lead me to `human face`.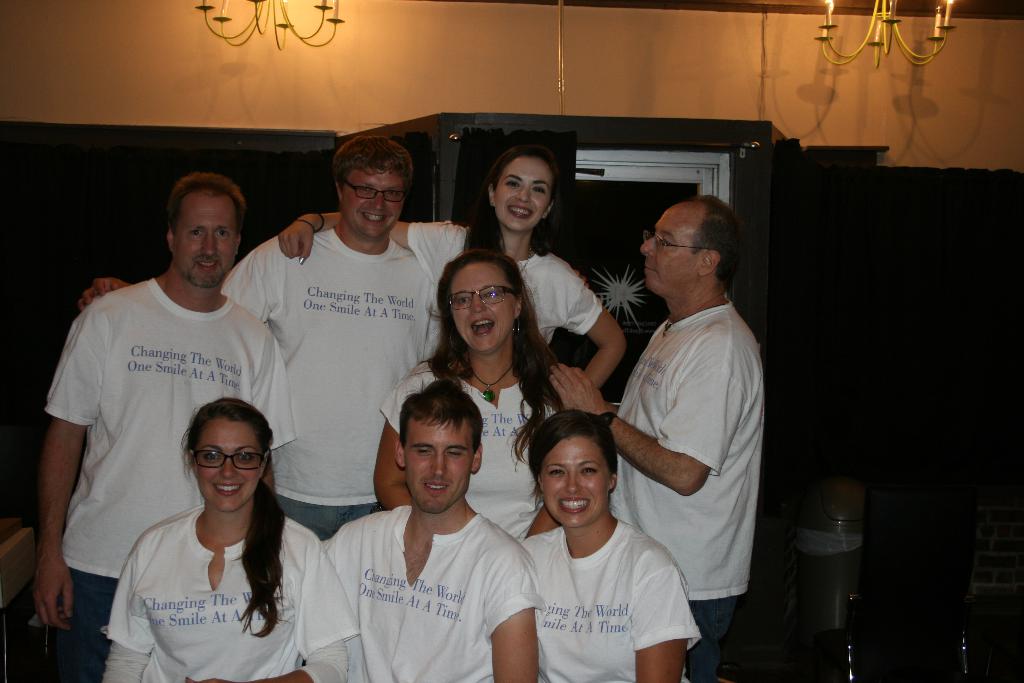
Lead to 406 419 474 514.
